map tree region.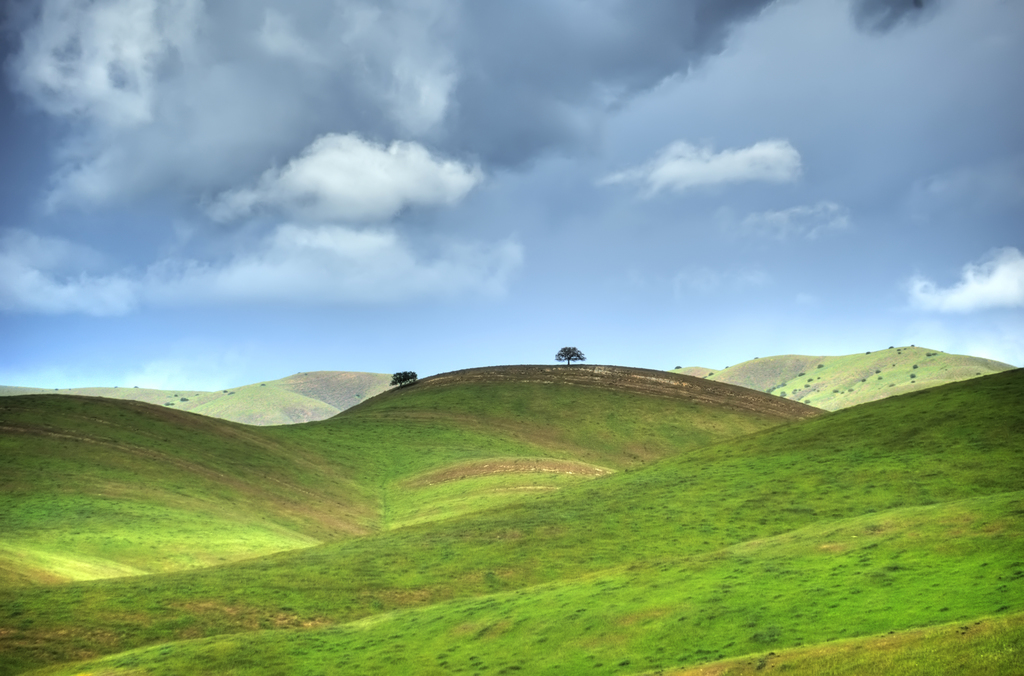
Mapped to l=392, t=369, r=422, b=389.
